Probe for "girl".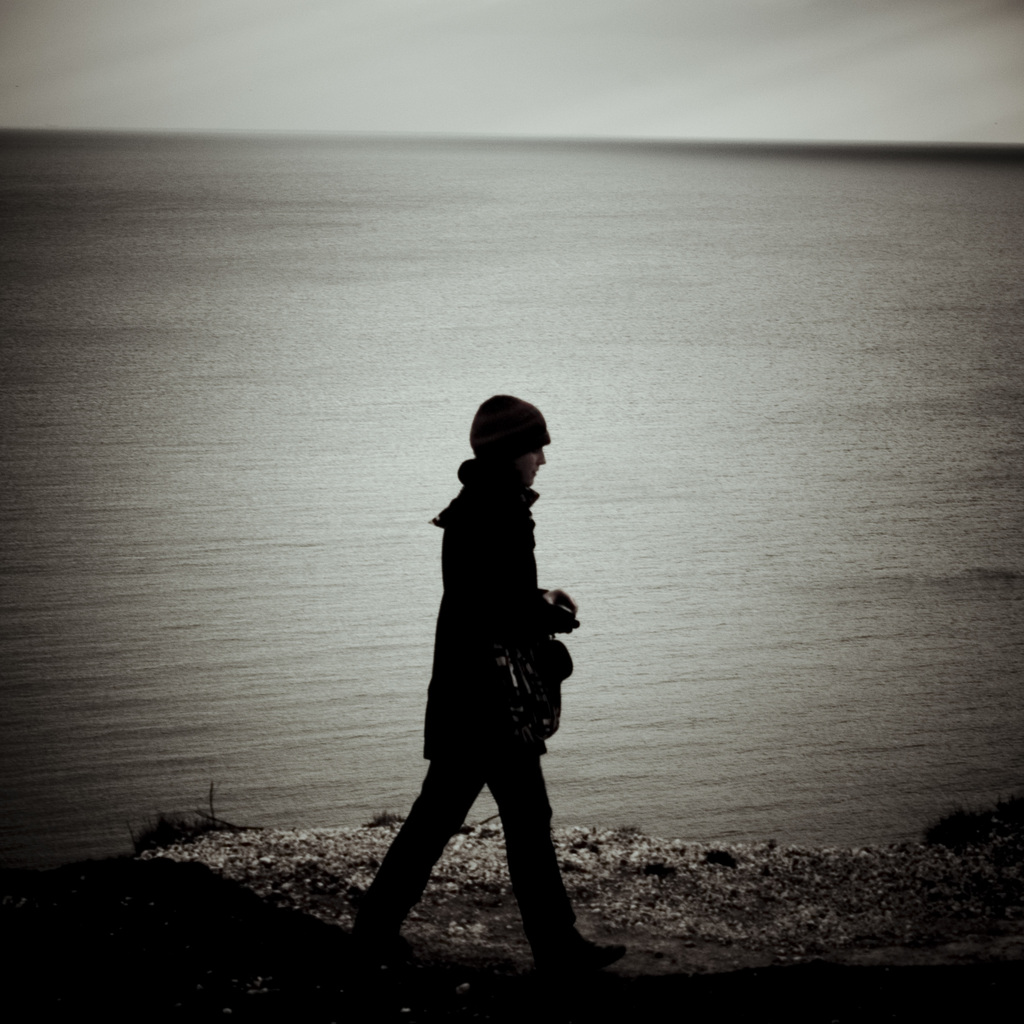
Probe result: <bbox>348, 393, 619, 968</bbox>.
